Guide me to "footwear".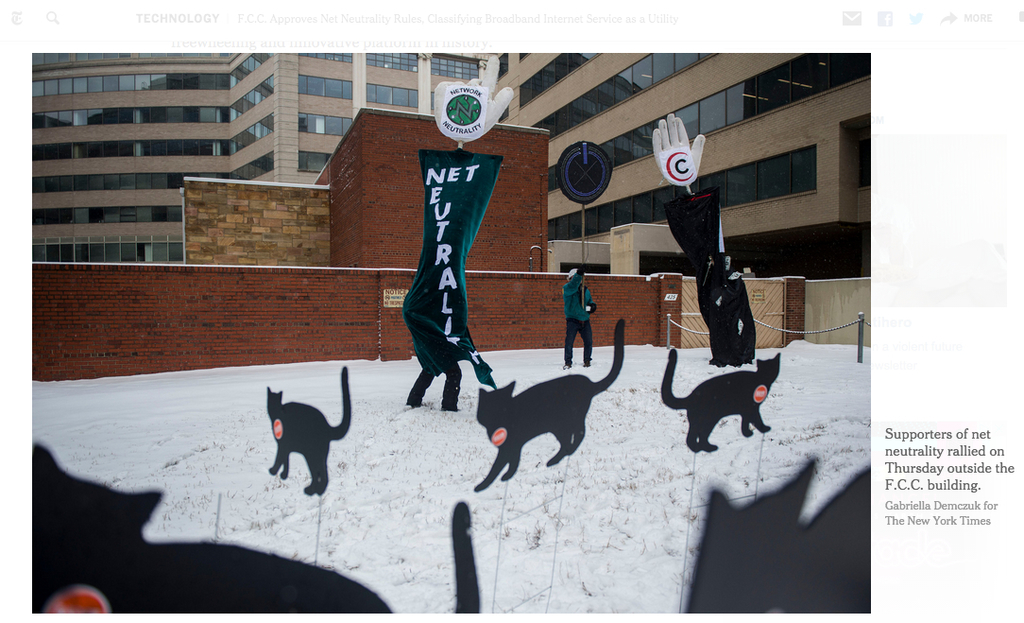
Guidance: bbox=(584, 357, 588, 364).
